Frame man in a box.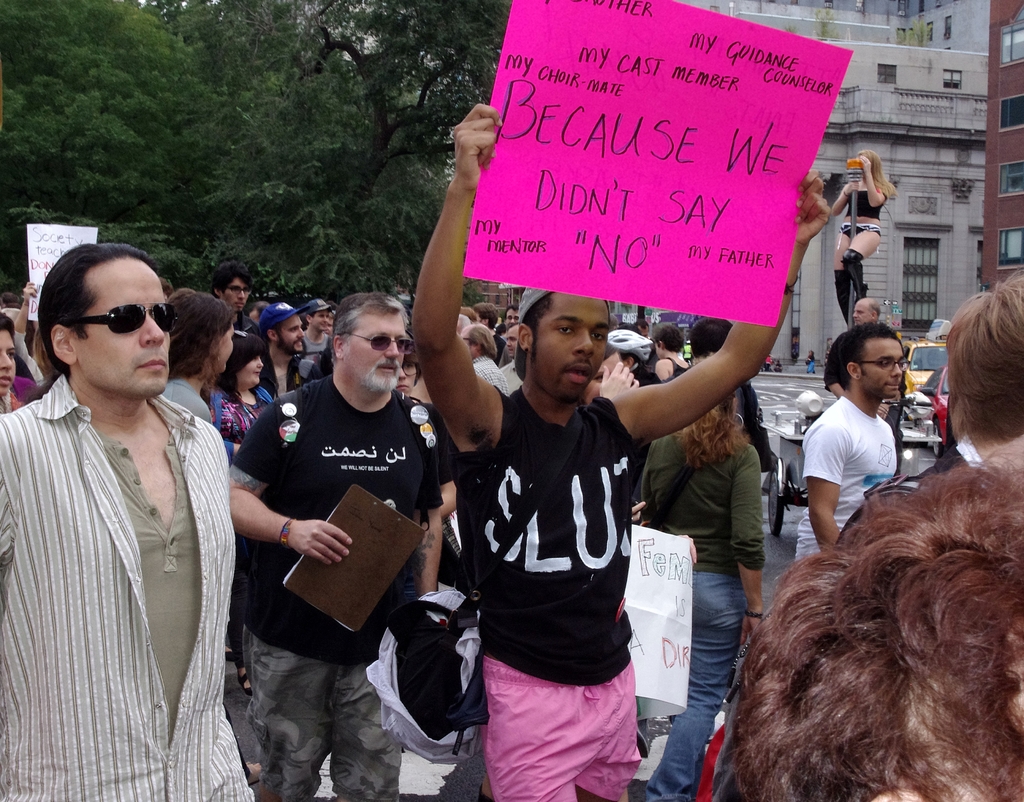
203/257/253/327.
